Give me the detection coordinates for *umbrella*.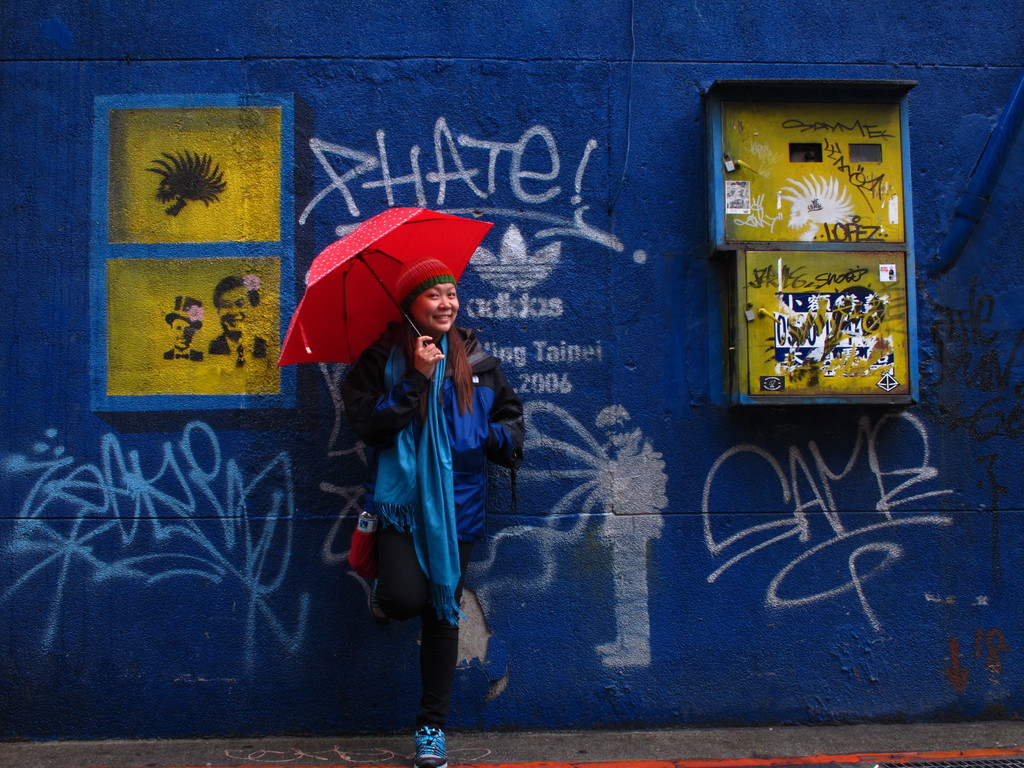
select_region(278, 205, 497, 369).
